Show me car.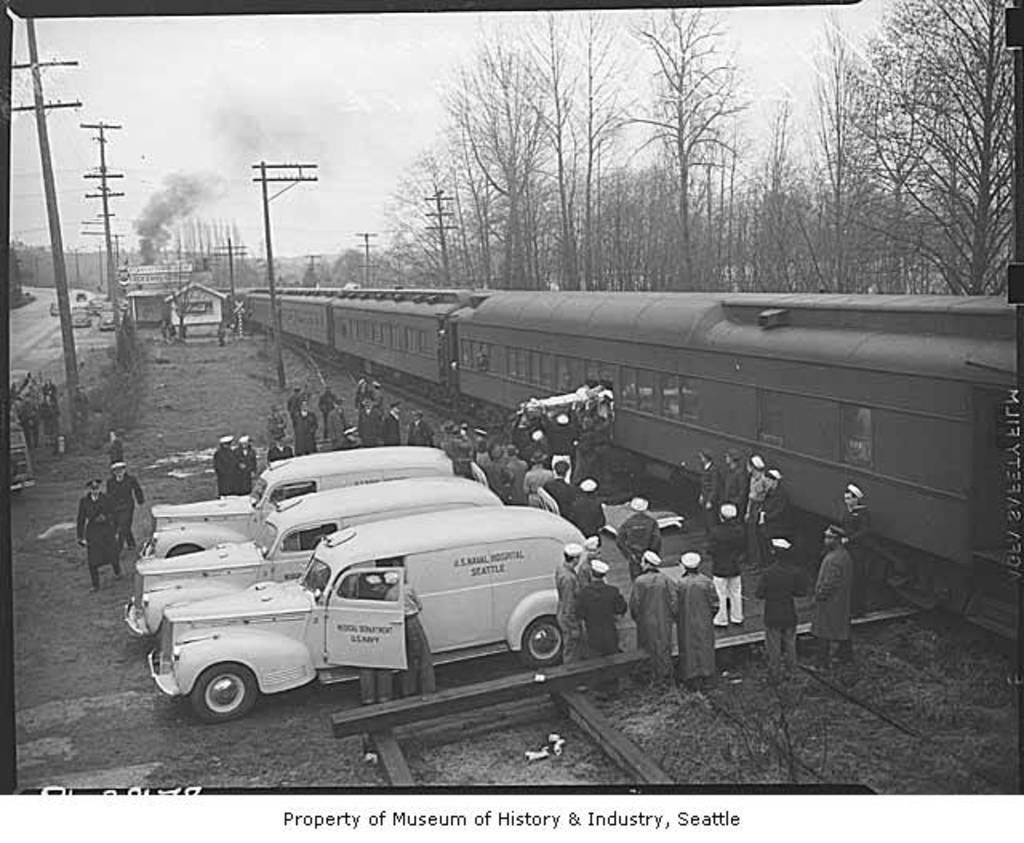
car is here: [x1=123, y1=459, x2=506, y2=641].
